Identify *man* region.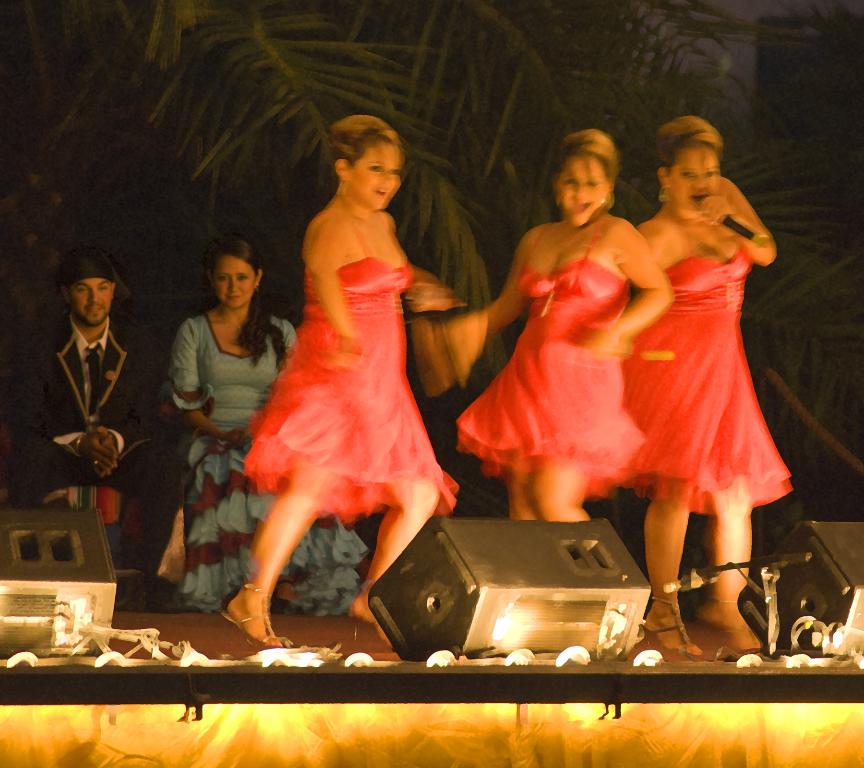
Region: crop(16, 251, 178, 573).
